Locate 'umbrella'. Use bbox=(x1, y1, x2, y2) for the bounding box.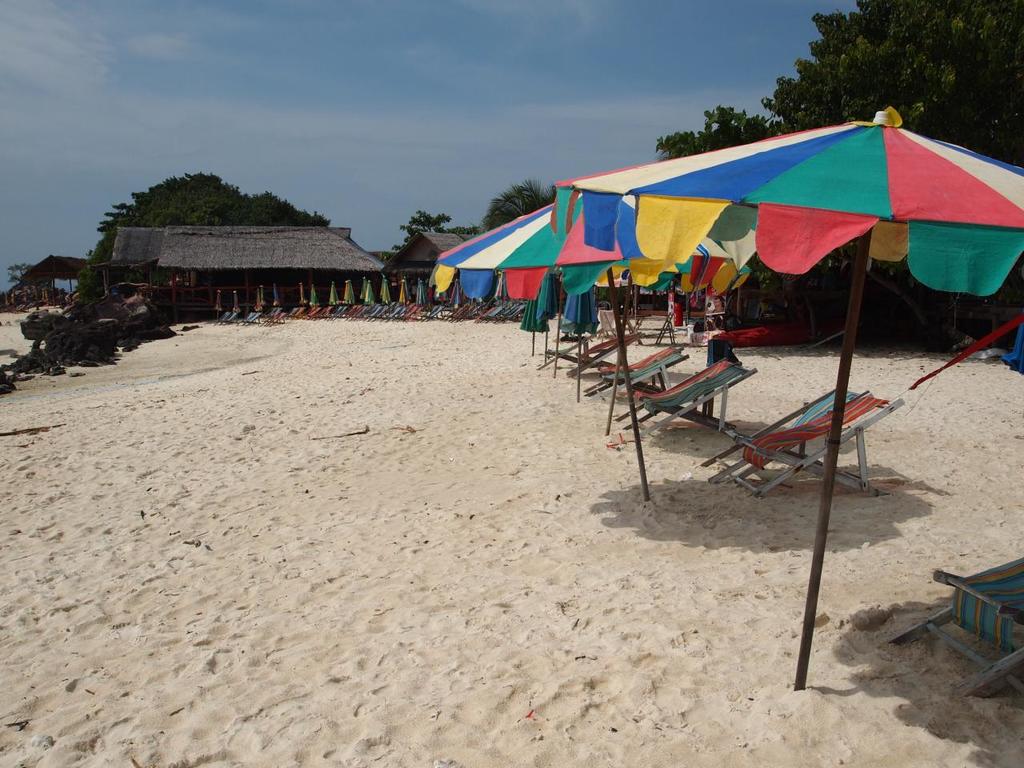
bbox=(546, 109, 1023, 704).
